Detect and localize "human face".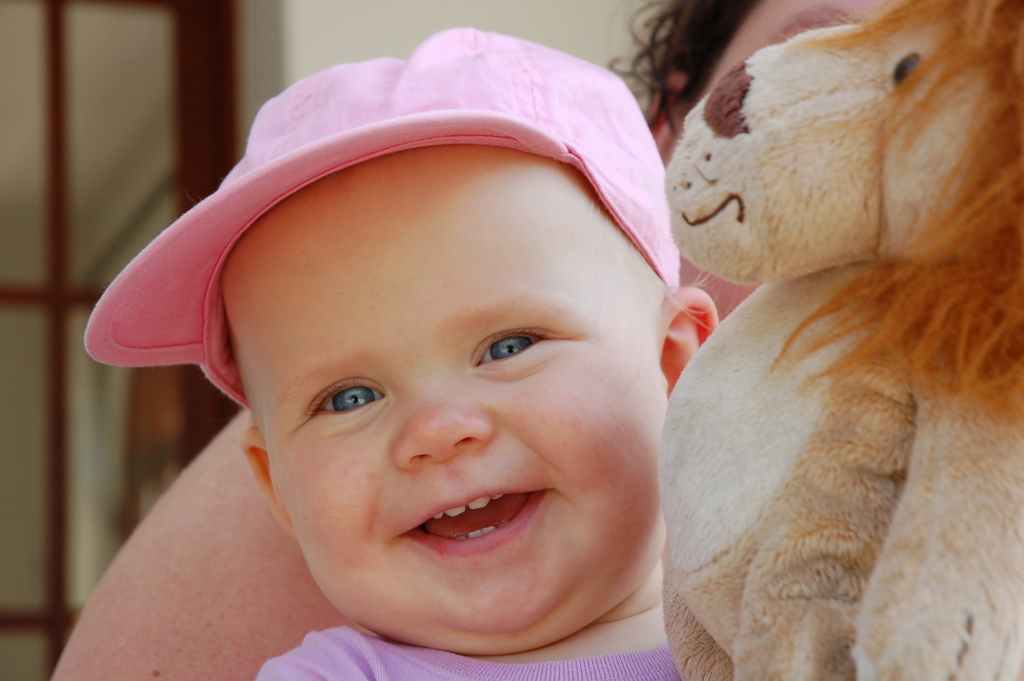
Localized at (230, 149, 657, 657).
